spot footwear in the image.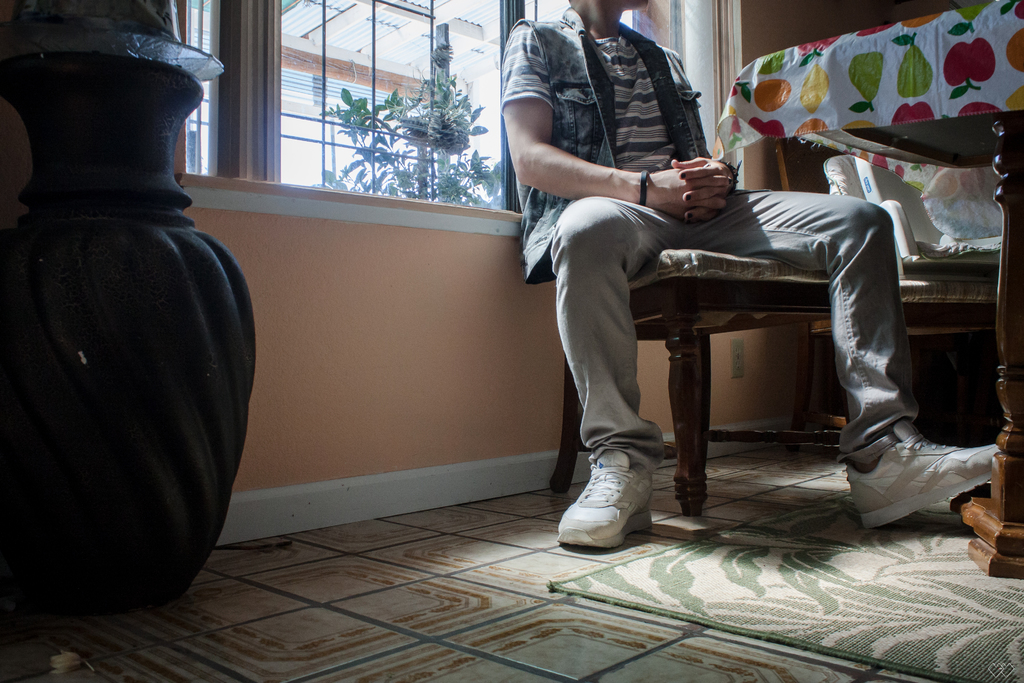
footwear found at bbox=[851, 422, 995, 529].
